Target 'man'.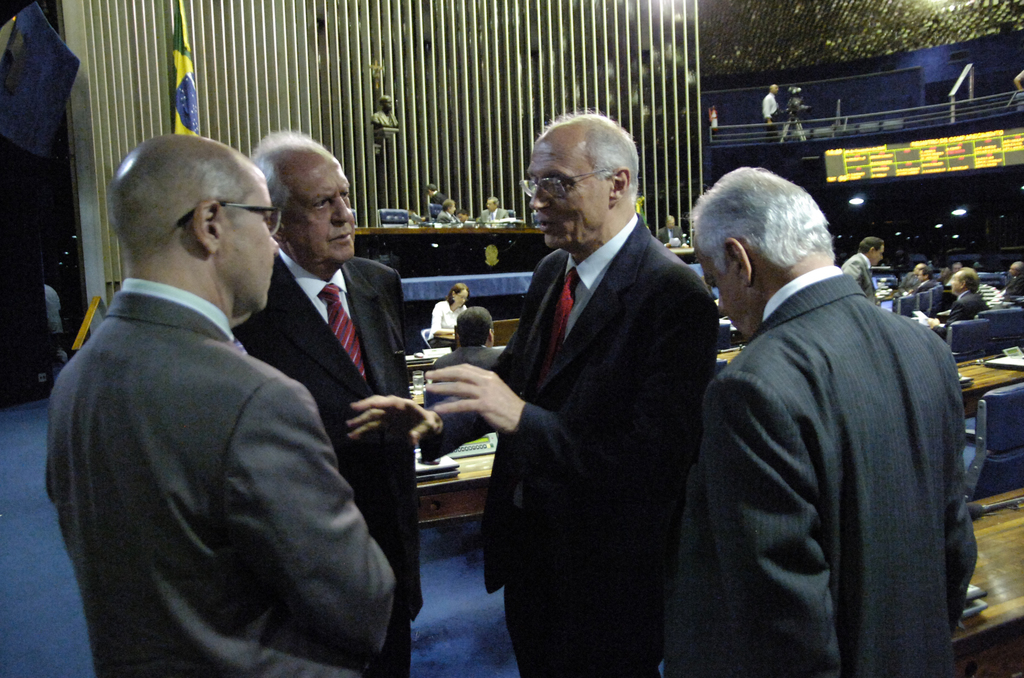
Target region: rect(347, 110, 725, 677).
